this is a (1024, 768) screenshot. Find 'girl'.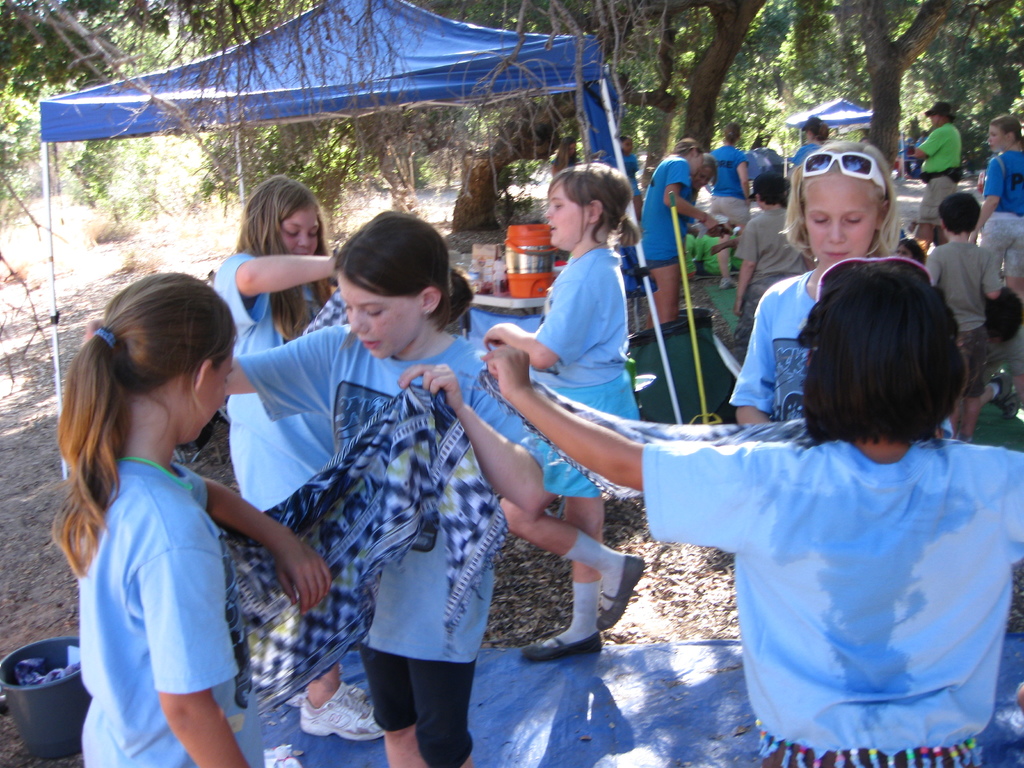
Bounding box: 486 260 1021 767.
